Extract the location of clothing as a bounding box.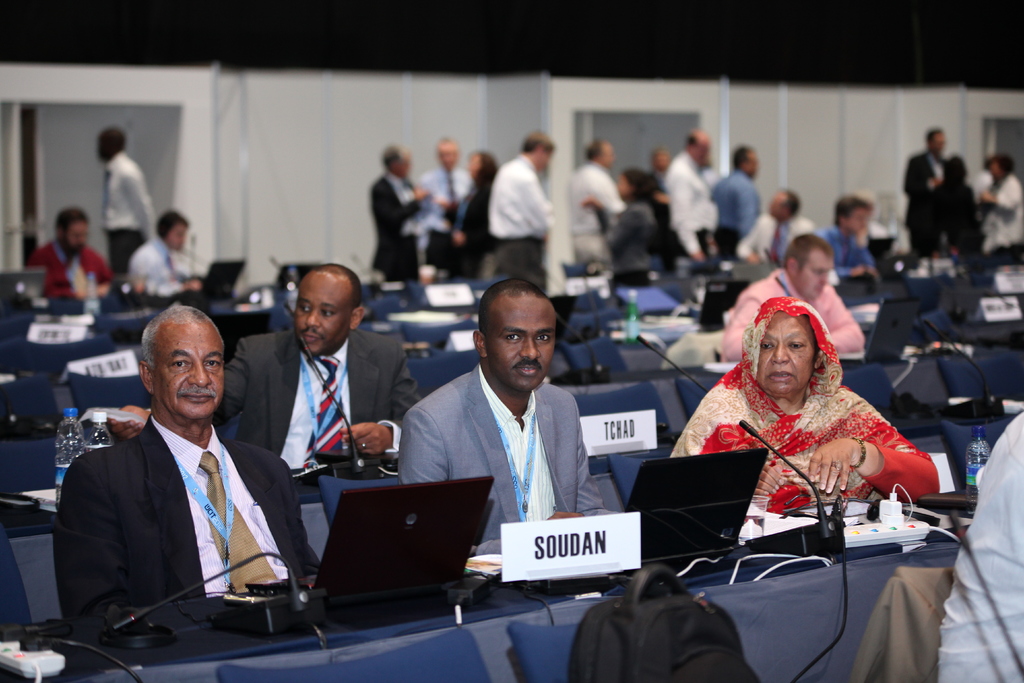
select_region(668, 147, 723, 260).
